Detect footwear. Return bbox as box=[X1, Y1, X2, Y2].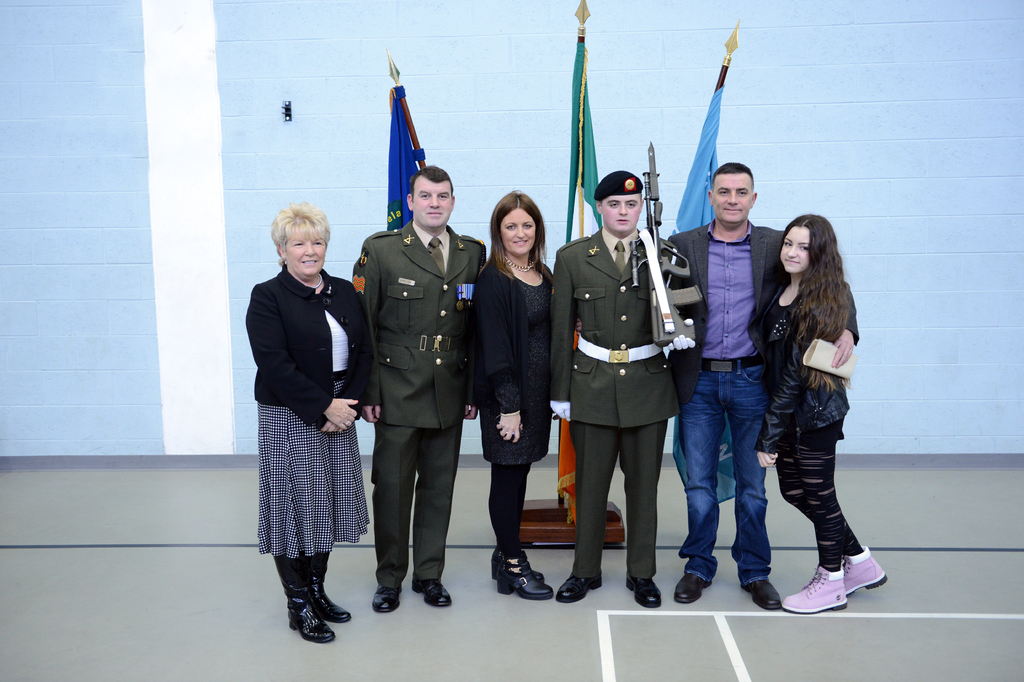
box=[673, 572, 714, 605].
